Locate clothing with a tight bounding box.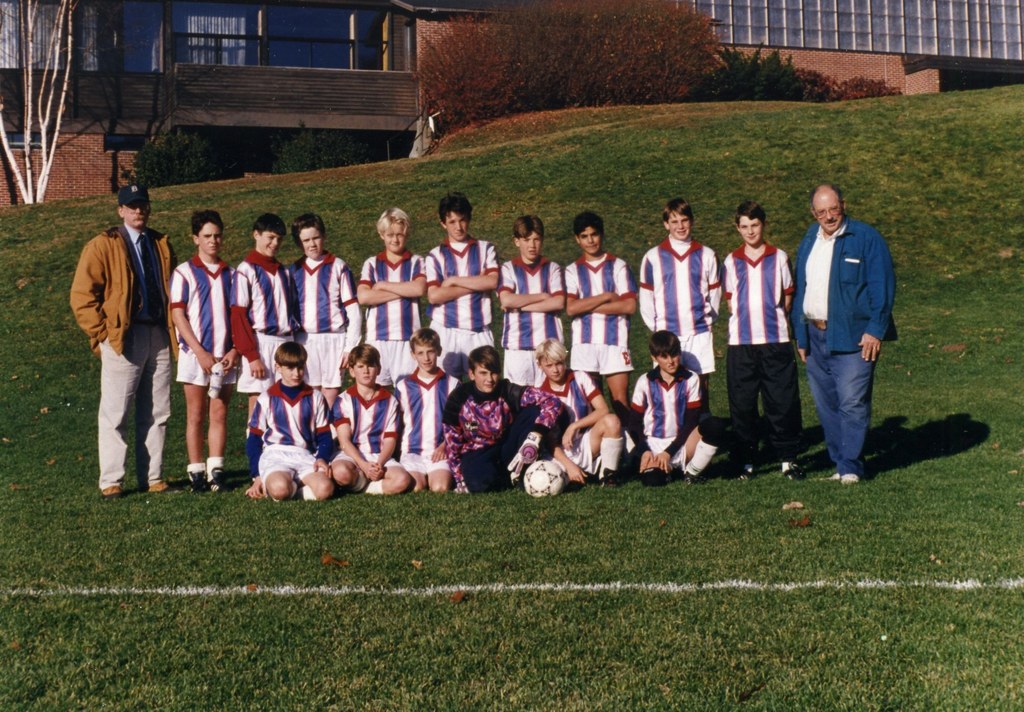
(x1=571, y1=255, x2=632, y2=378).
